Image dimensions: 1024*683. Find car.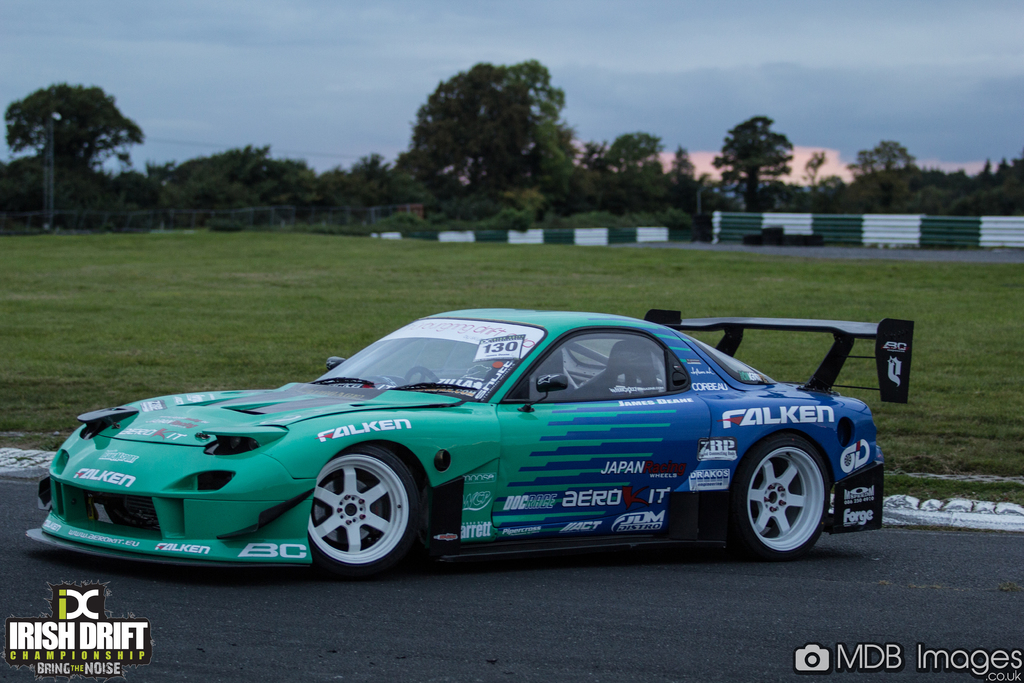
<box>19,321,918,572</box>.
